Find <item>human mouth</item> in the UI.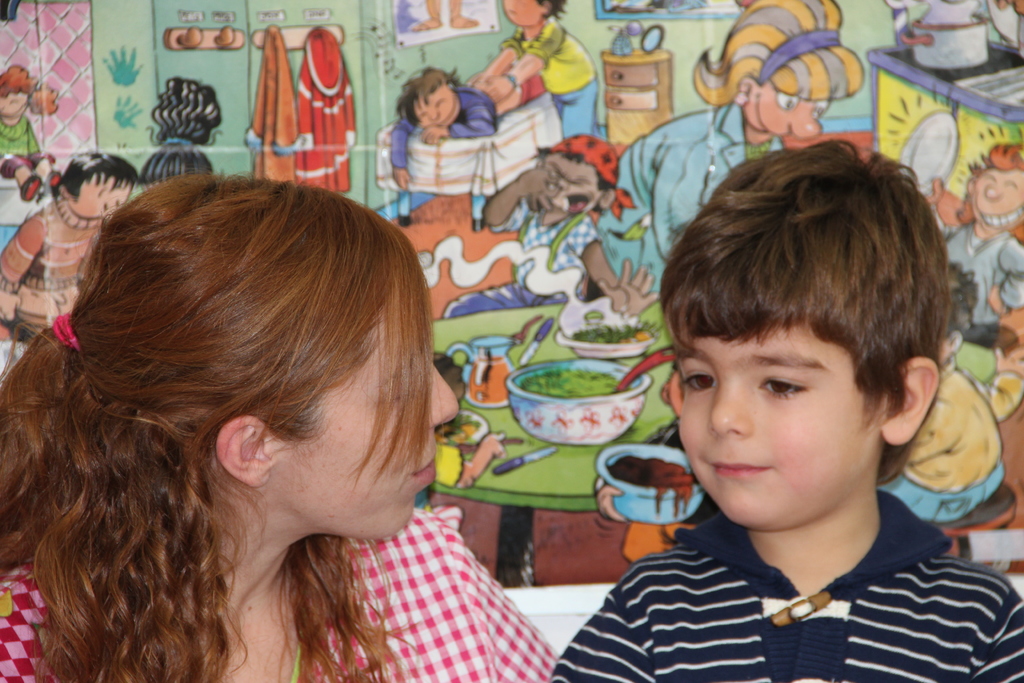
UI element at {"x1": 409, "y1": 442, "x2": 436, "y2": 488}.
